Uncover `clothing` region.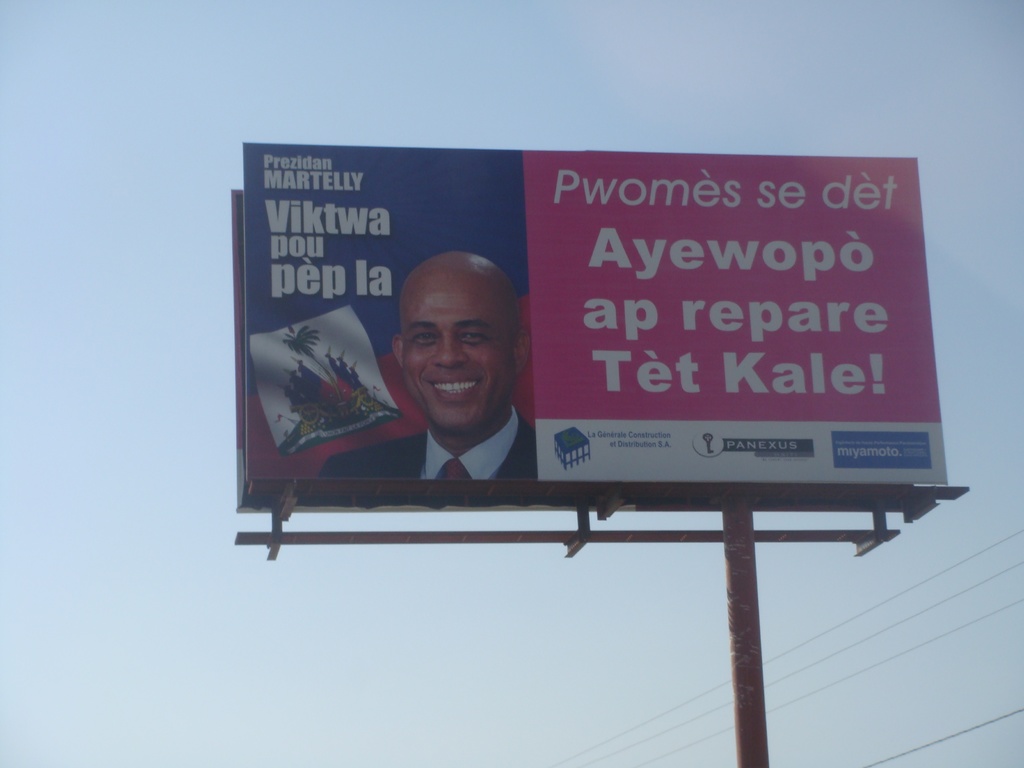
Uncovered: 316 406 543 488.
